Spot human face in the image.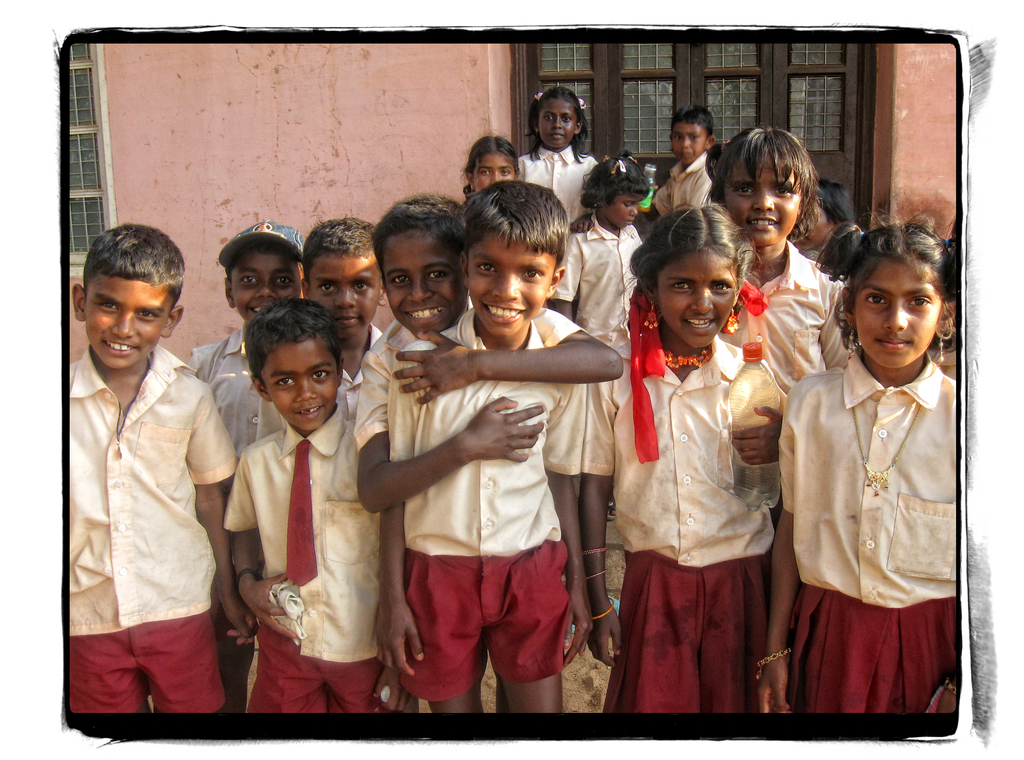
human face found at (537,97,573,149).
